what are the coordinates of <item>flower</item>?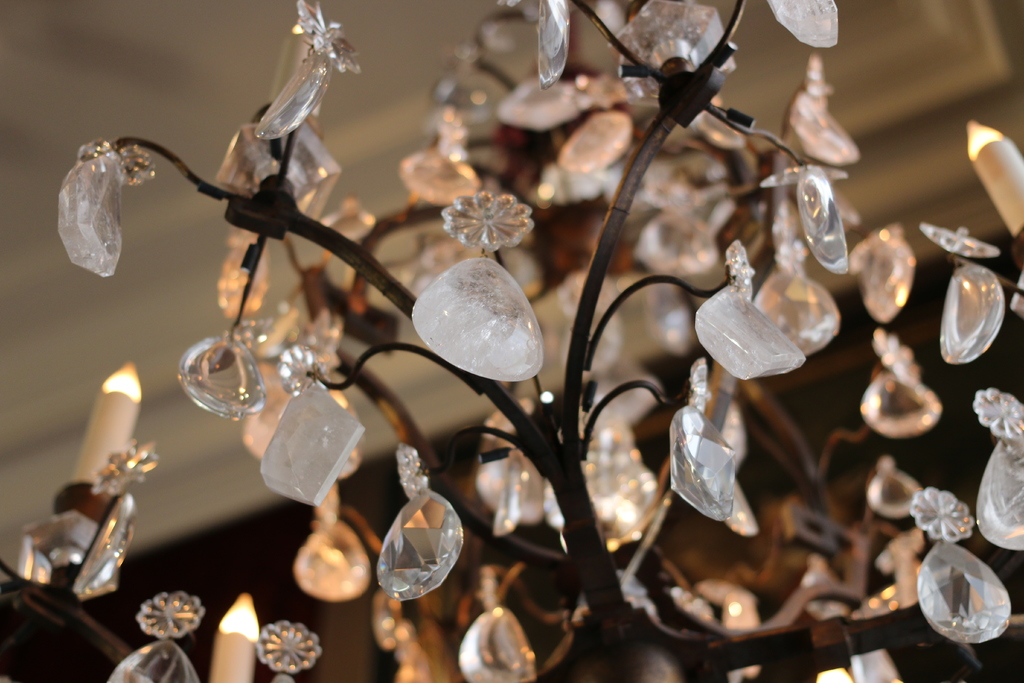
locate(132, 586, 204, 637).
